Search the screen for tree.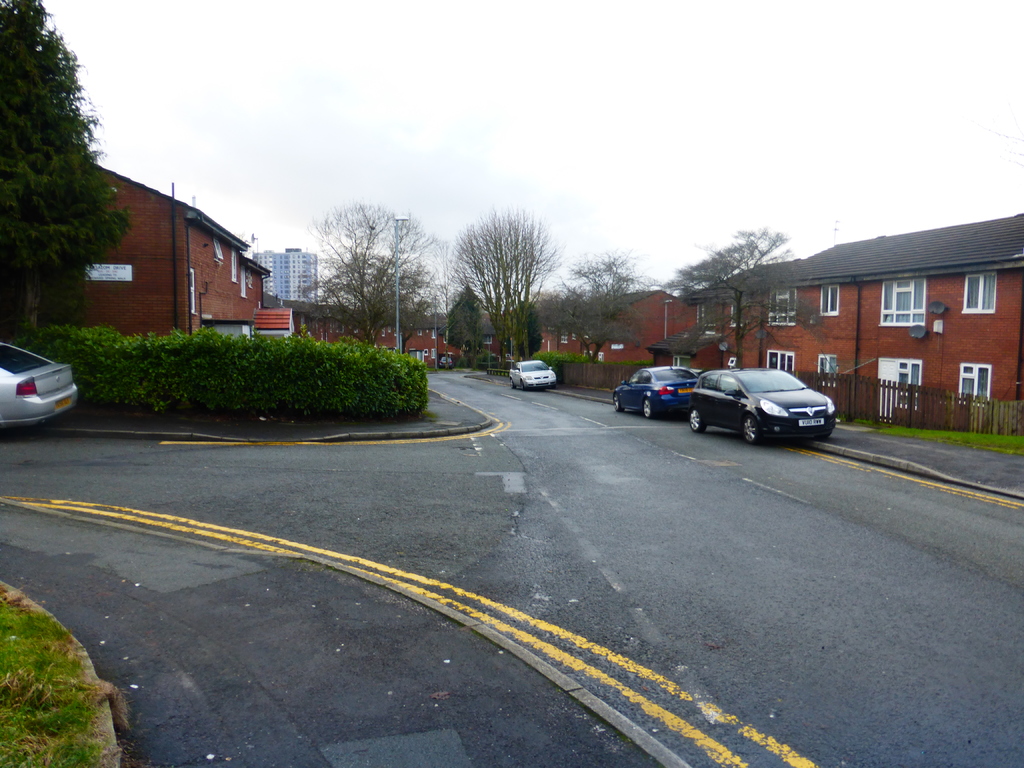
Found at 307:204:447:353.
